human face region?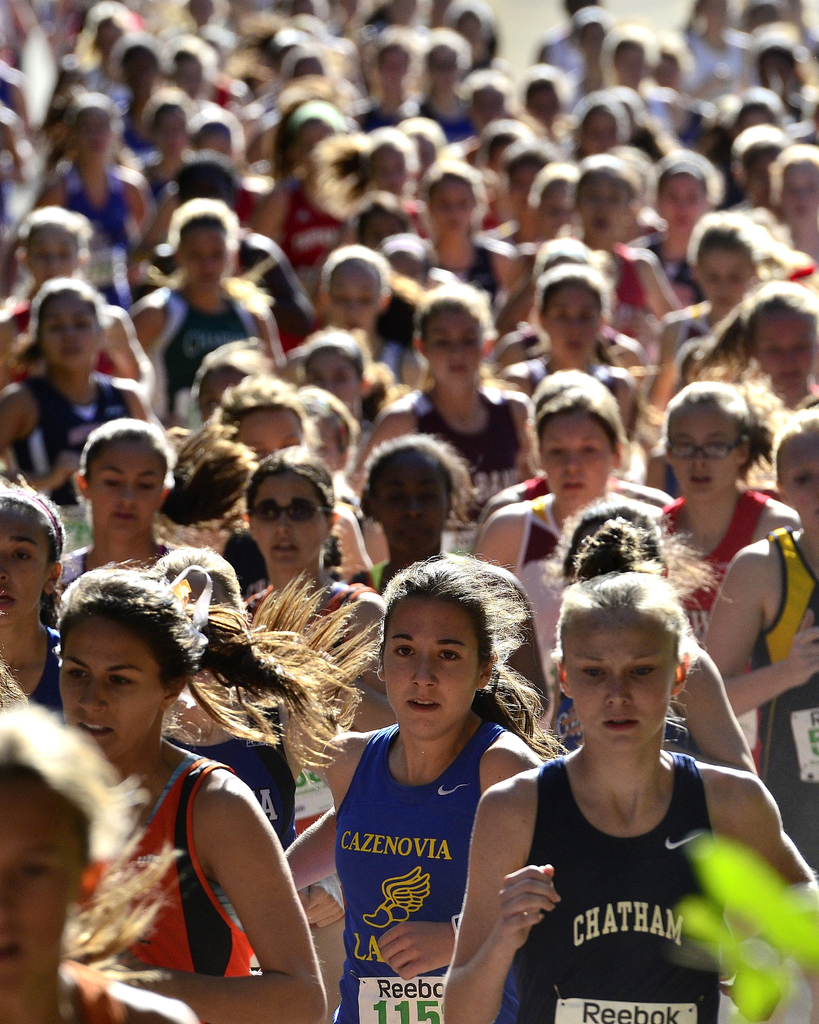
(left=182, top=226, right=230, bottom=287)
